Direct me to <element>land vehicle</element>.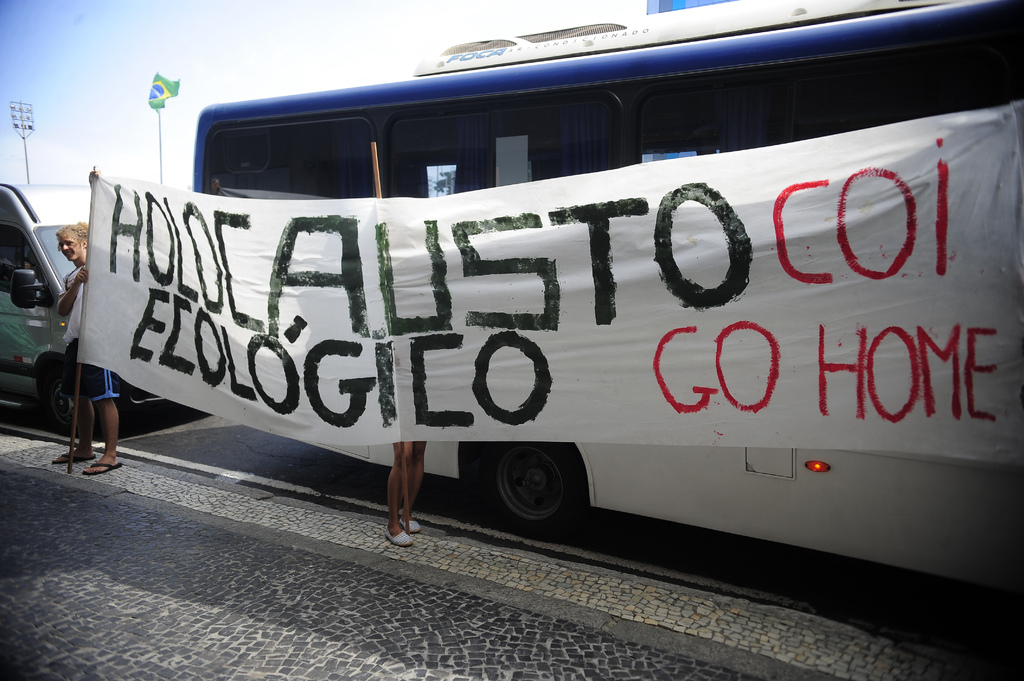
Direction: crop(191, 0, 1023, 588).
